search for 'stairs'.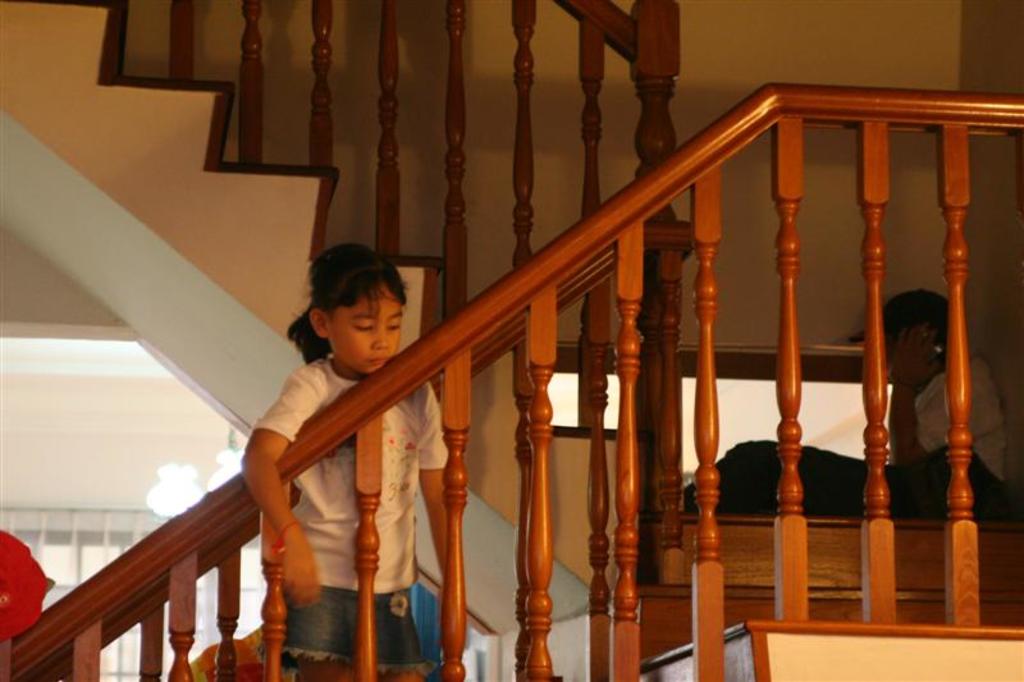
Found at region(0, 0, 1023, 681).
